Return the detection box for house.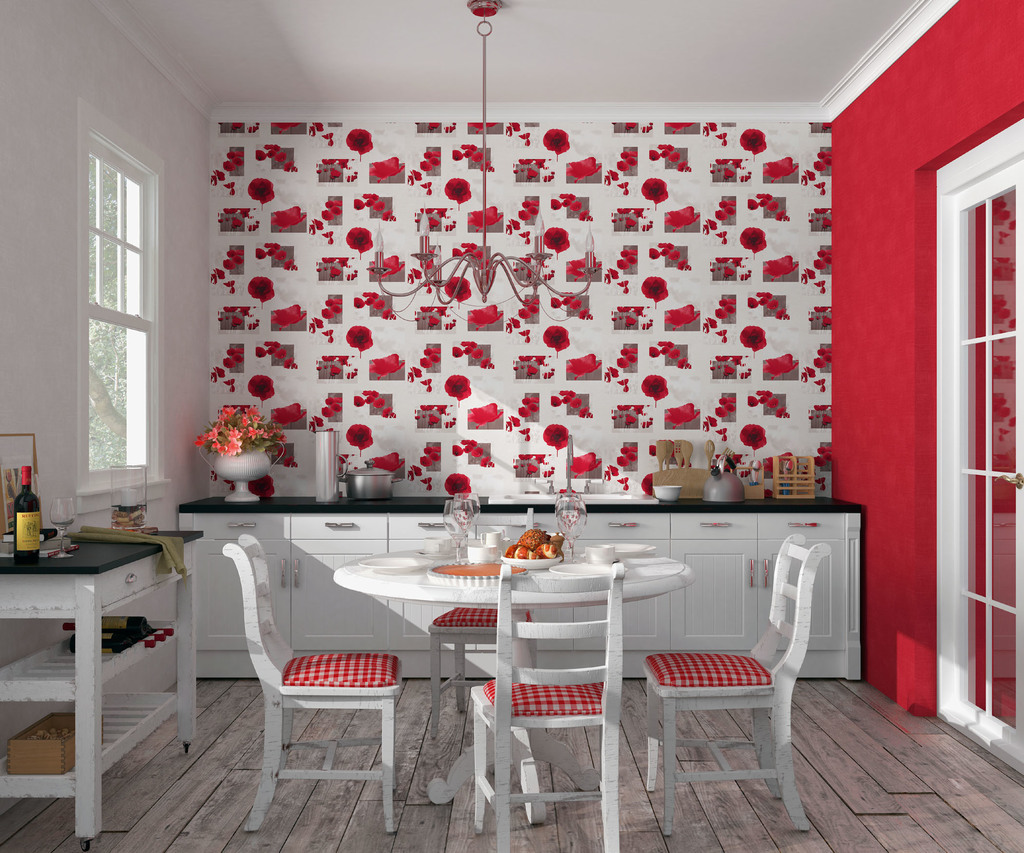
{"left": 0, "top": 0, "right": 1023, "bottom": 724}.
